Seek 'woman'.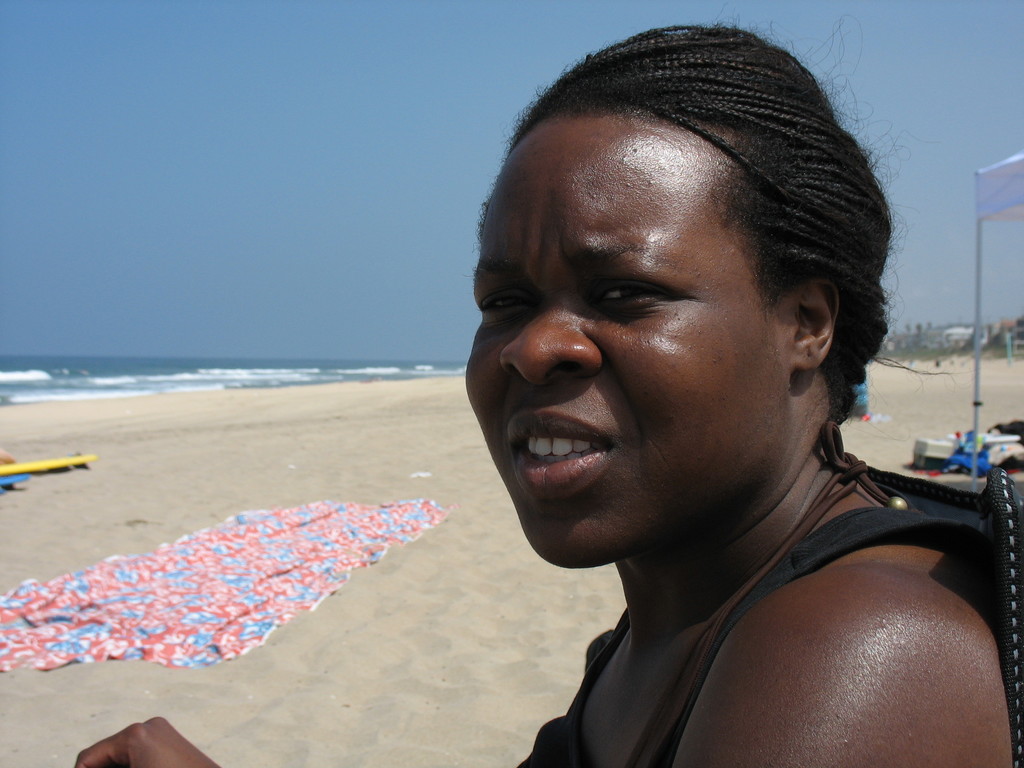
locate(72, 19, 1021, 767).
